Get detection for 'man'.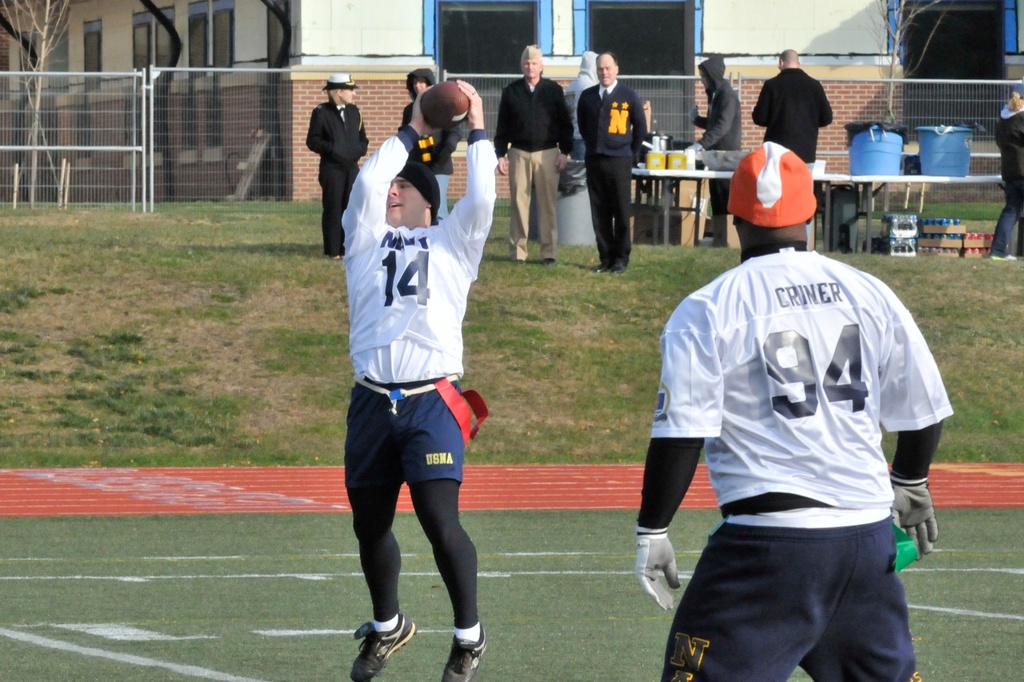
Detection: bbox=[687, 57, 744, 214].
